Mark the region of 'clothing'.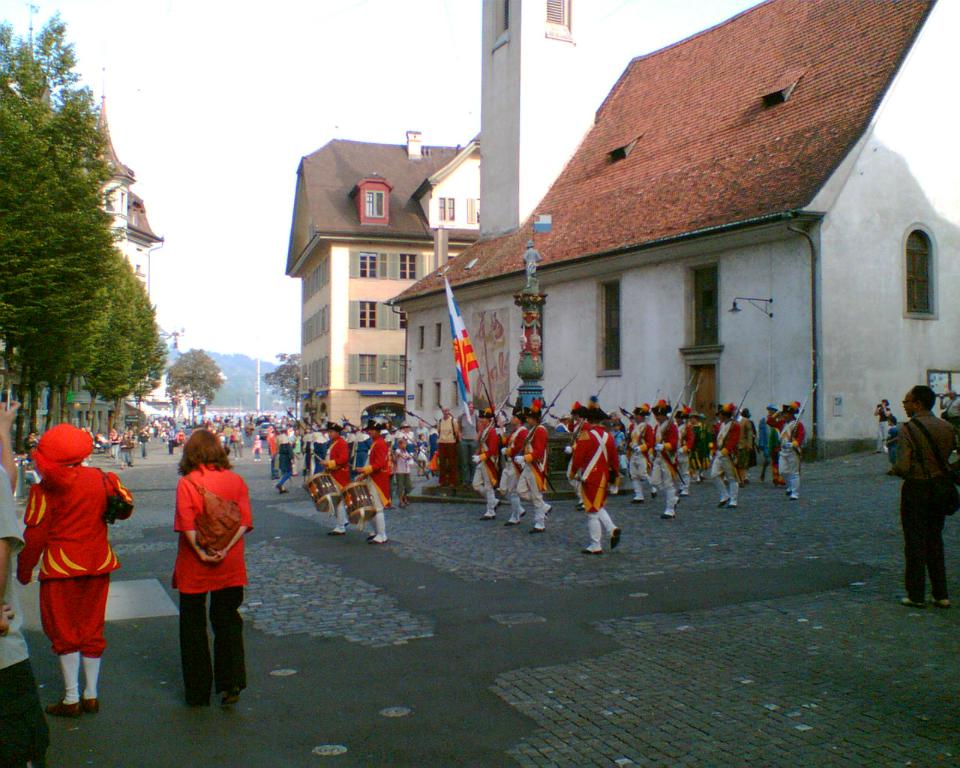
Region: <region>569, 424, 621, 513</region>.
